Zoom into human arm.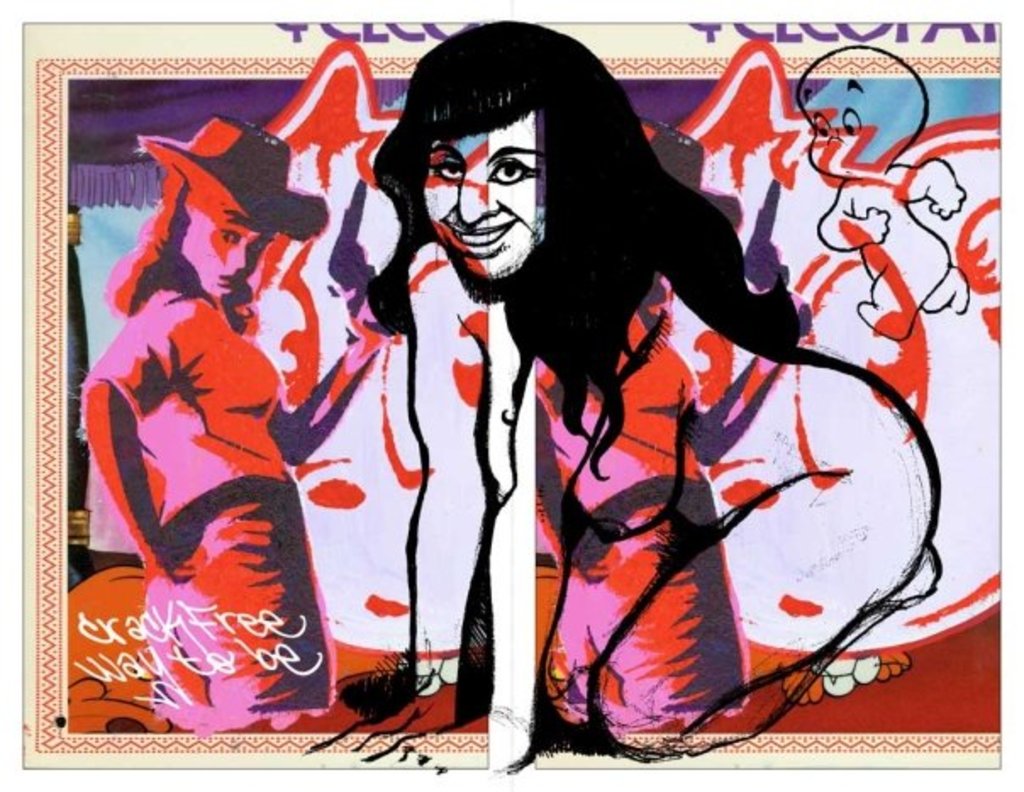
Zoom target: select_region(817, 173, 893, 258).
